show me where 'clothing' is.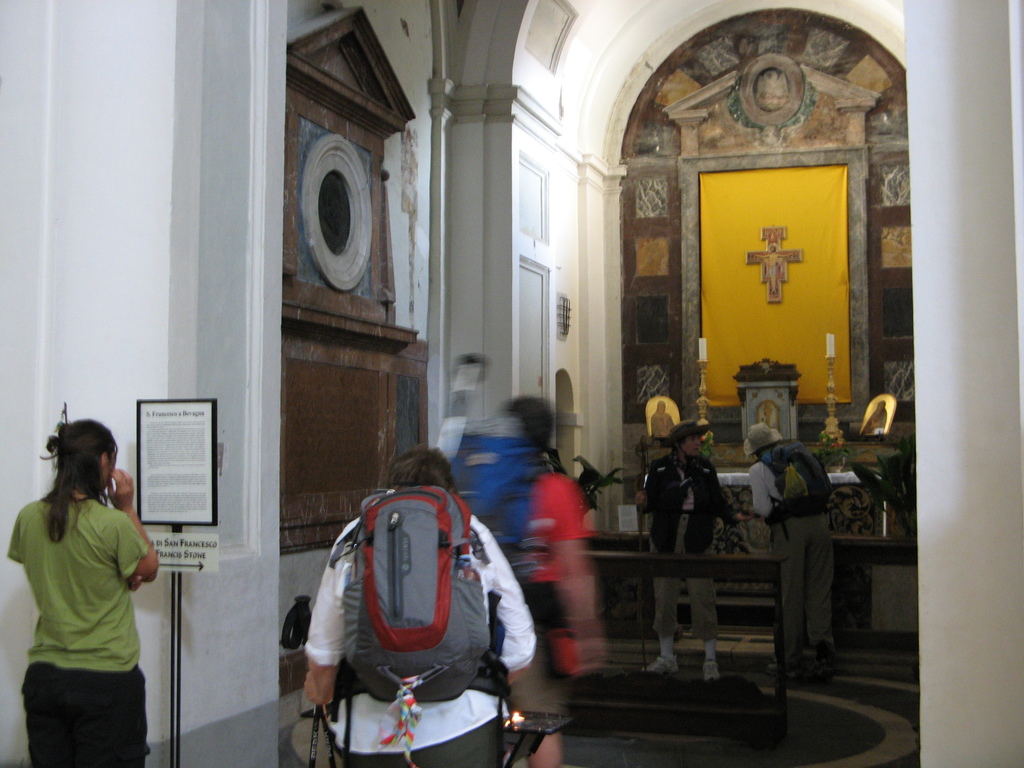
'clothing' is at <bbox>23, 455, 159, 755</bbox>.
